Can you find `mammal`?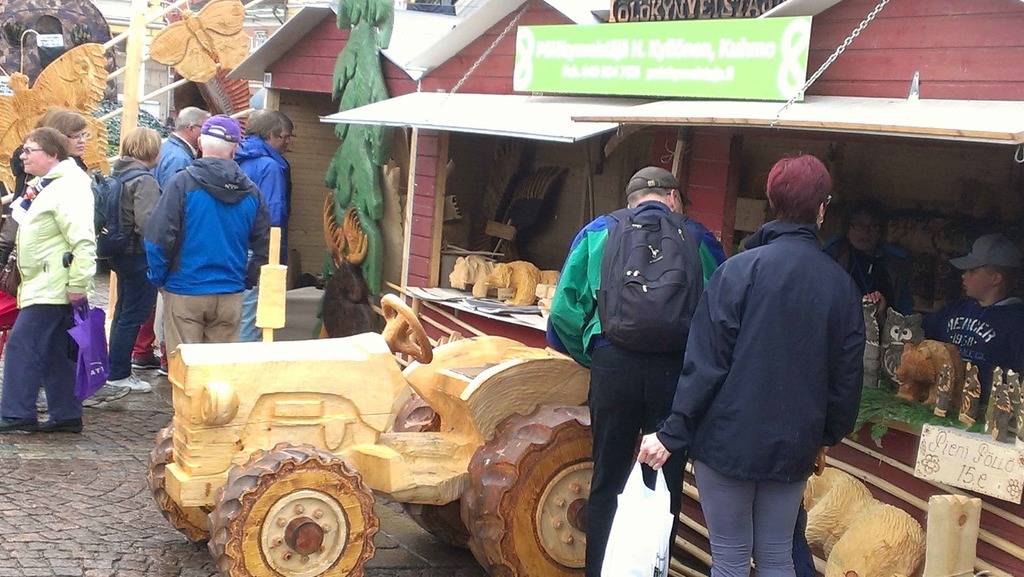
Yes, bounding box: BBox(129, 108, 217, 370).
